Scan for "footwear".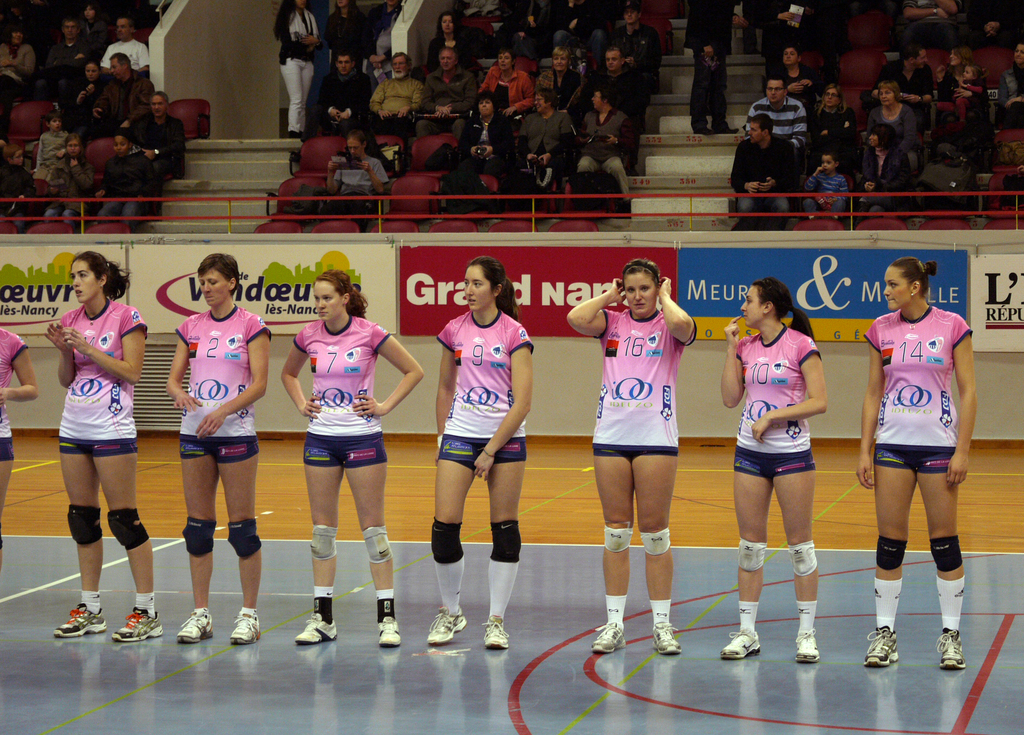
Scan result: (861, 626, 902, 671).
